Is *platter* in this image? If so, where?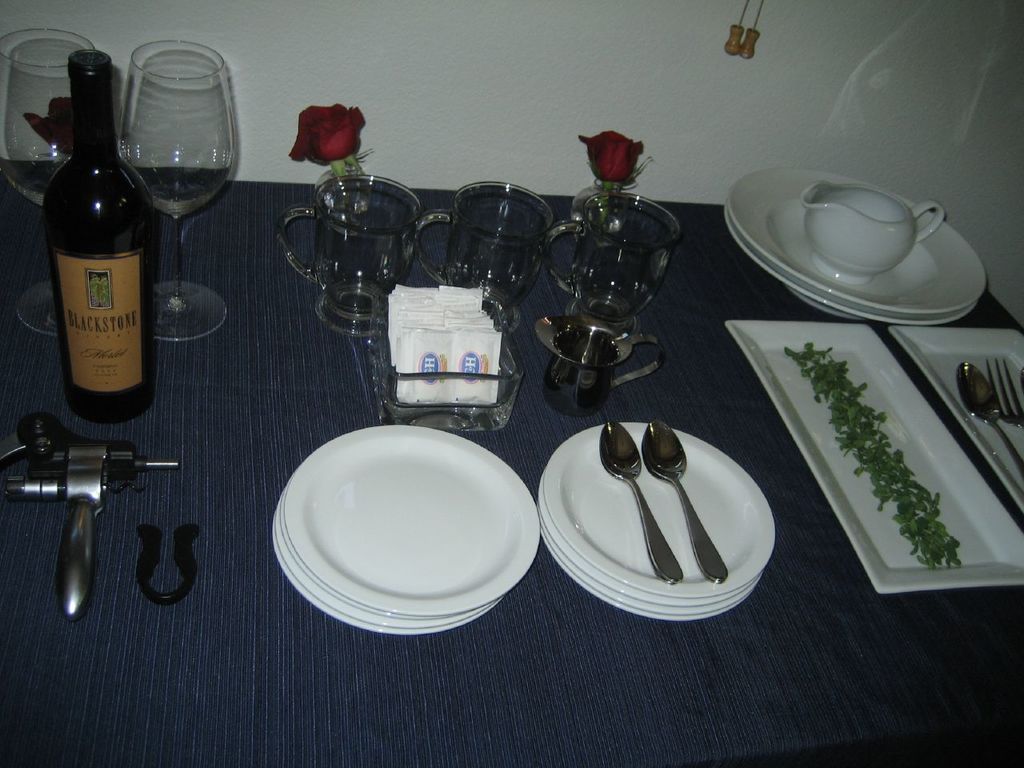
Yes, at <box>725,322,1023,597</box>.
